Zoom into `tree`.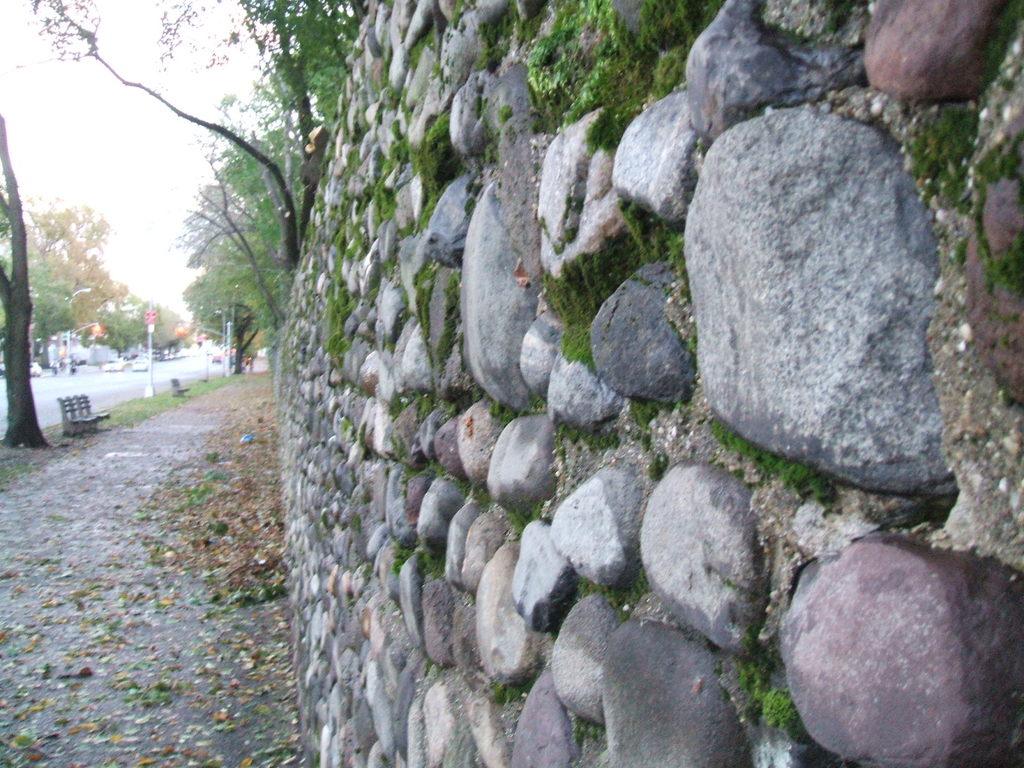
Zoom target: region(223, 320, 271, 376).
